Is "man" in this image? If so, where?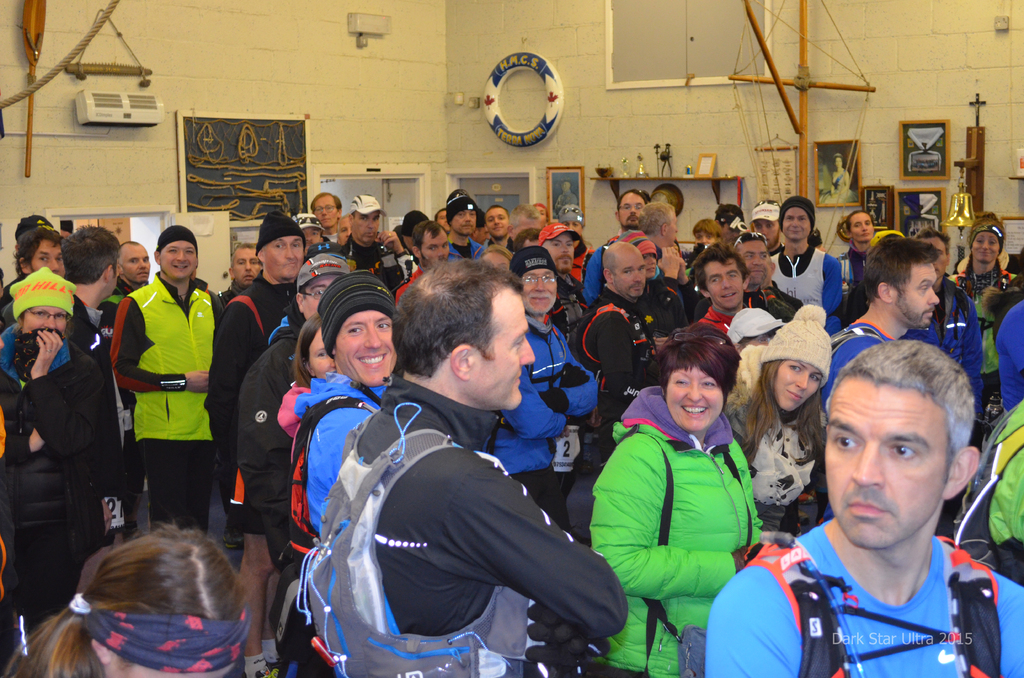
Yes, at 268,270,404,677.
